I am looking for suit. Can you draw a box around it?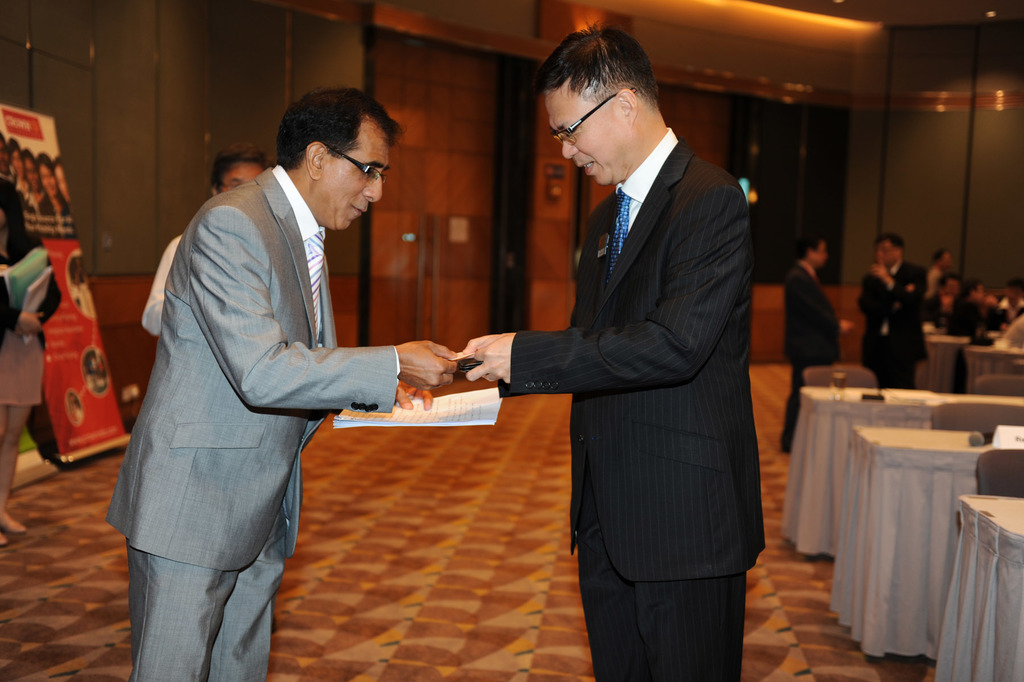
Sure, the bounding box is (left=106, top=165, right=403, bottom=681).
